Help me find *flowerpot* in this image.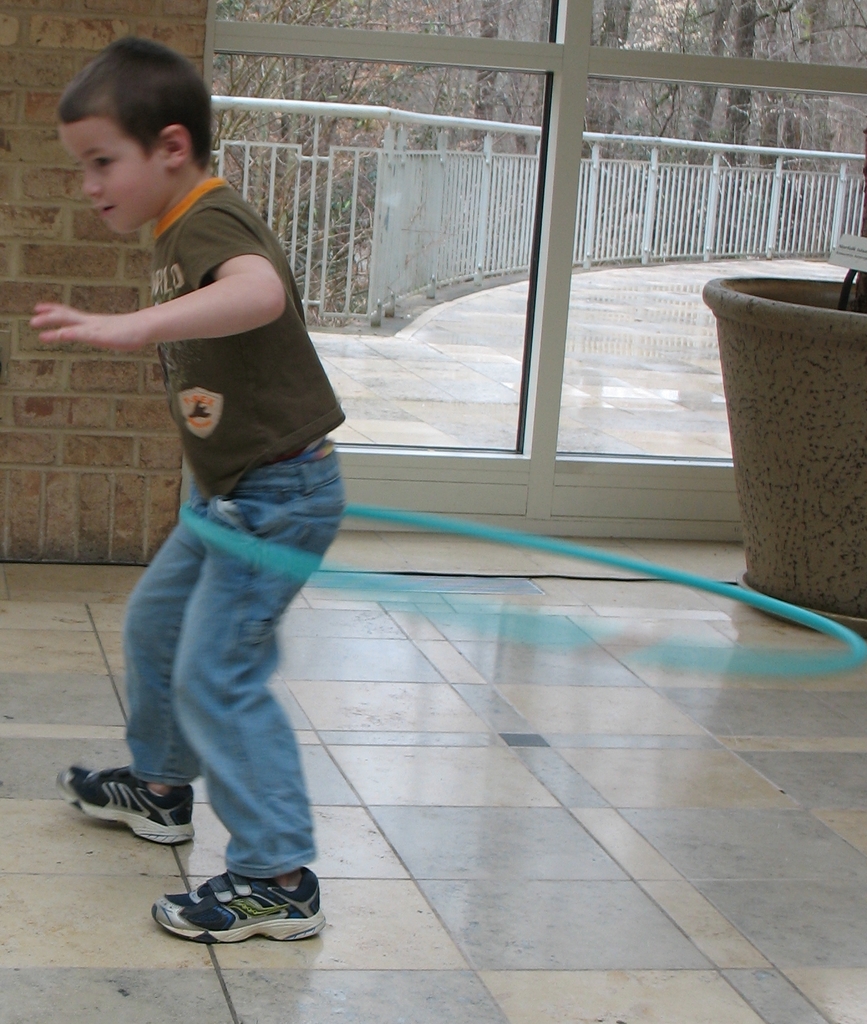
Found it: detection(706, 286, 866, 608).
